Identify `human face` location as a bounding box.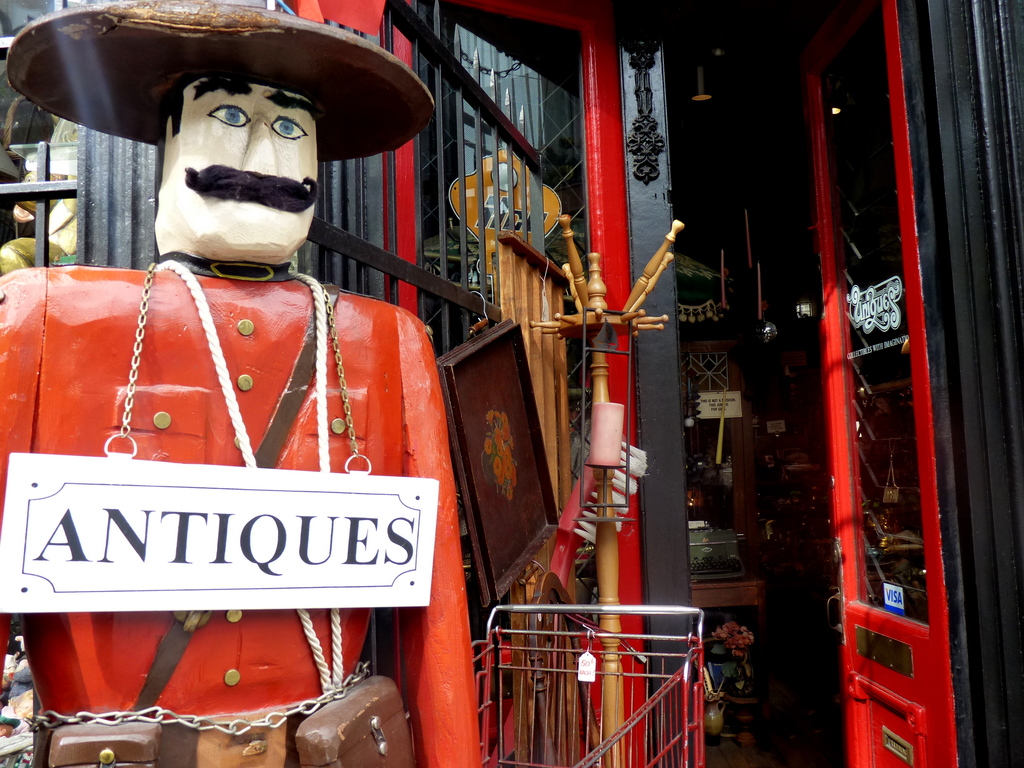
<region>157, 76, 326, 265</region>.
